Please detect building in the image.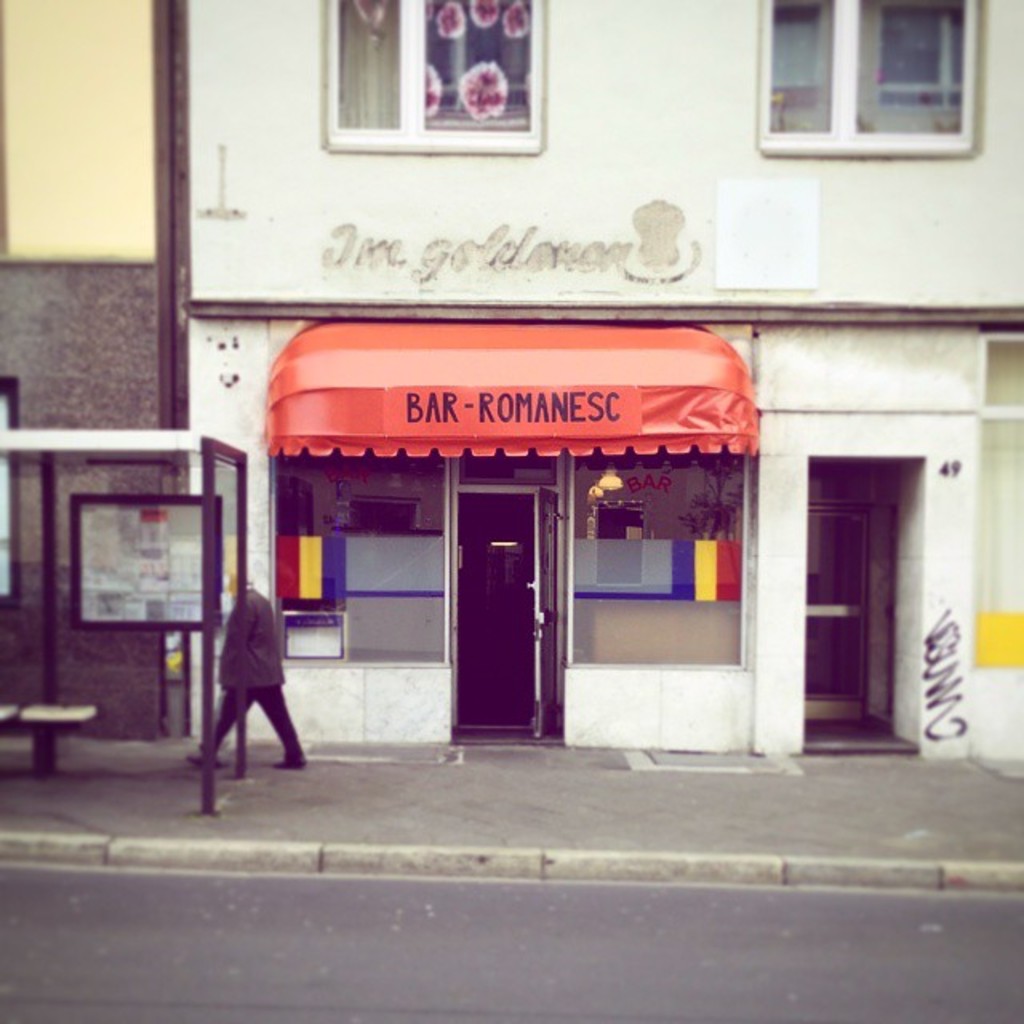
Rect(5, 0, 1022, 765).
